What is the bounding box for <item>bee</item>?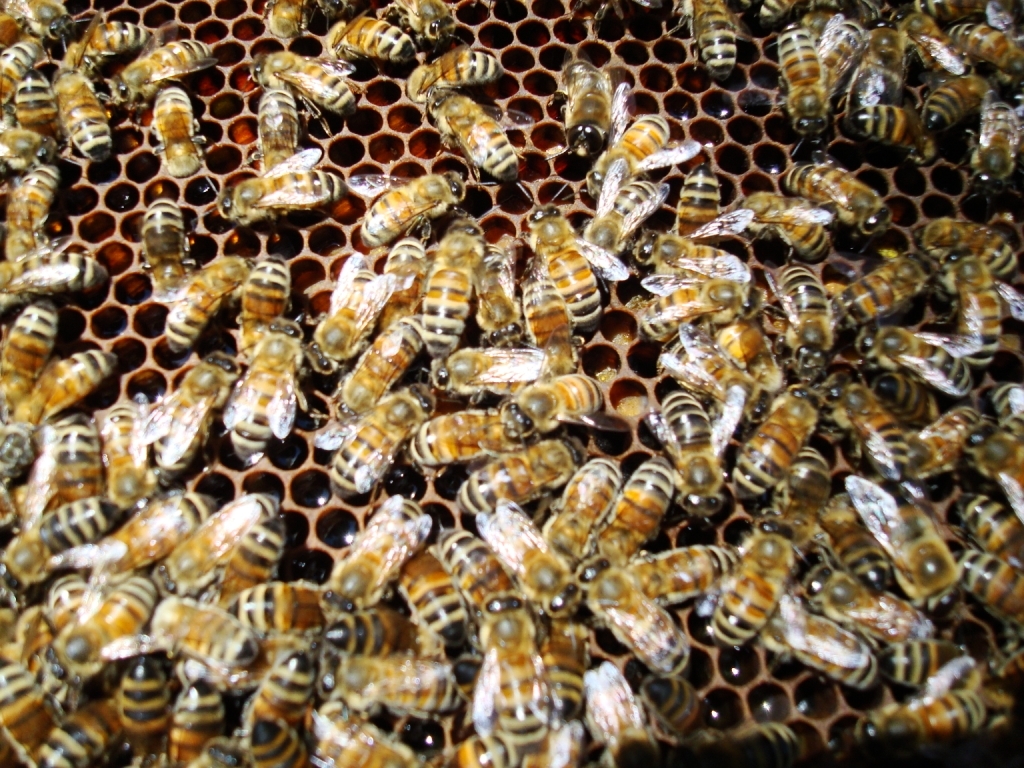
(x1=0, y1=0, x2=64, y2=34).
